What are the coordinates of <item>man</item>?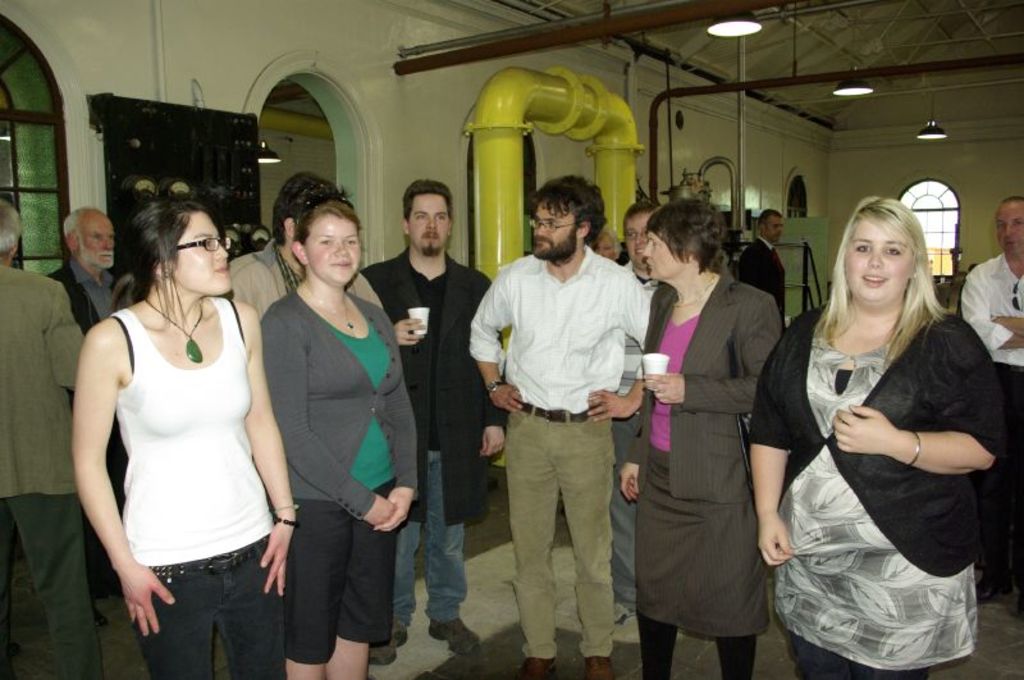
<box>47,209,123,626</box>.
